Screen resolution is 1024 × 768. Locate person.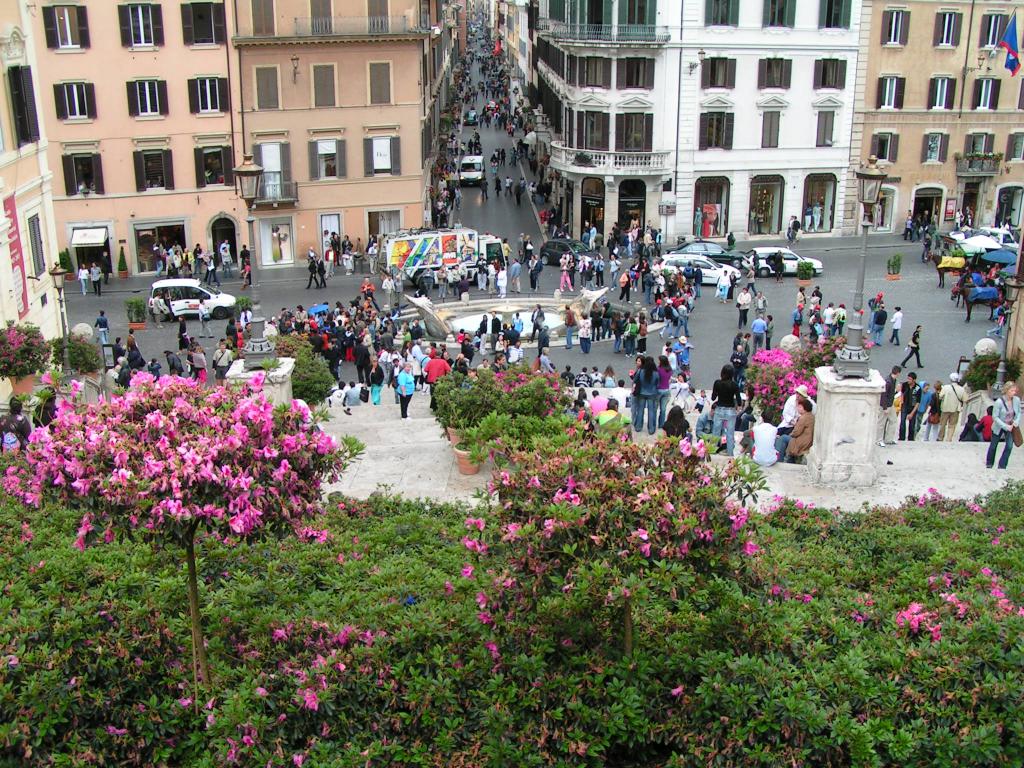
<region>91, 309, 111, 345</region>.
